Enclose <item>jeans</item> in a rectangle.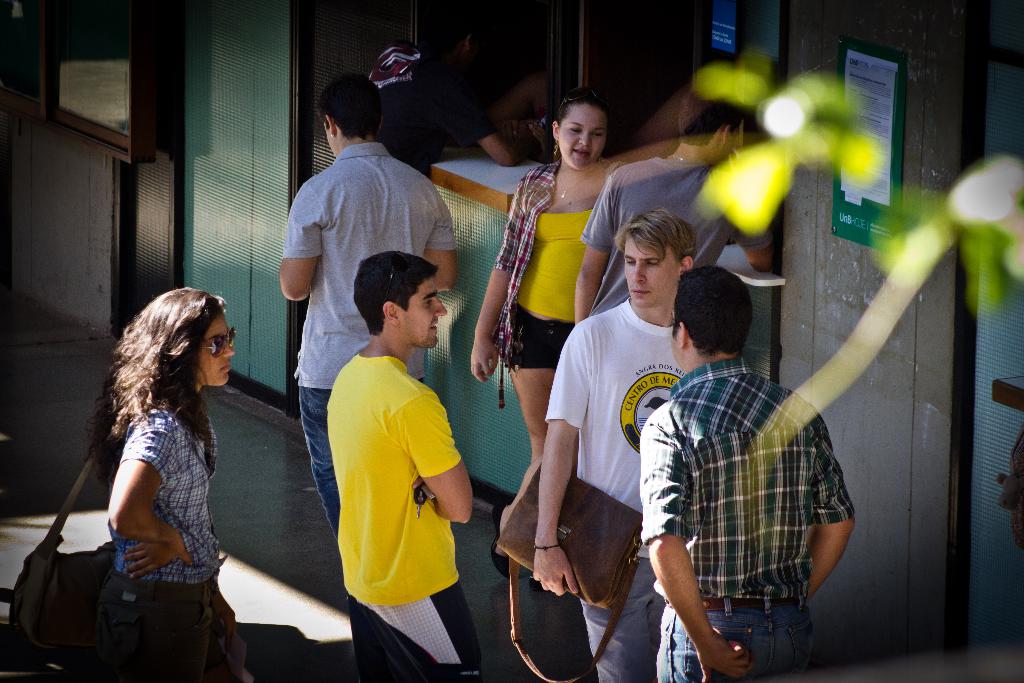
BBox(652, 572, 825, 671).
